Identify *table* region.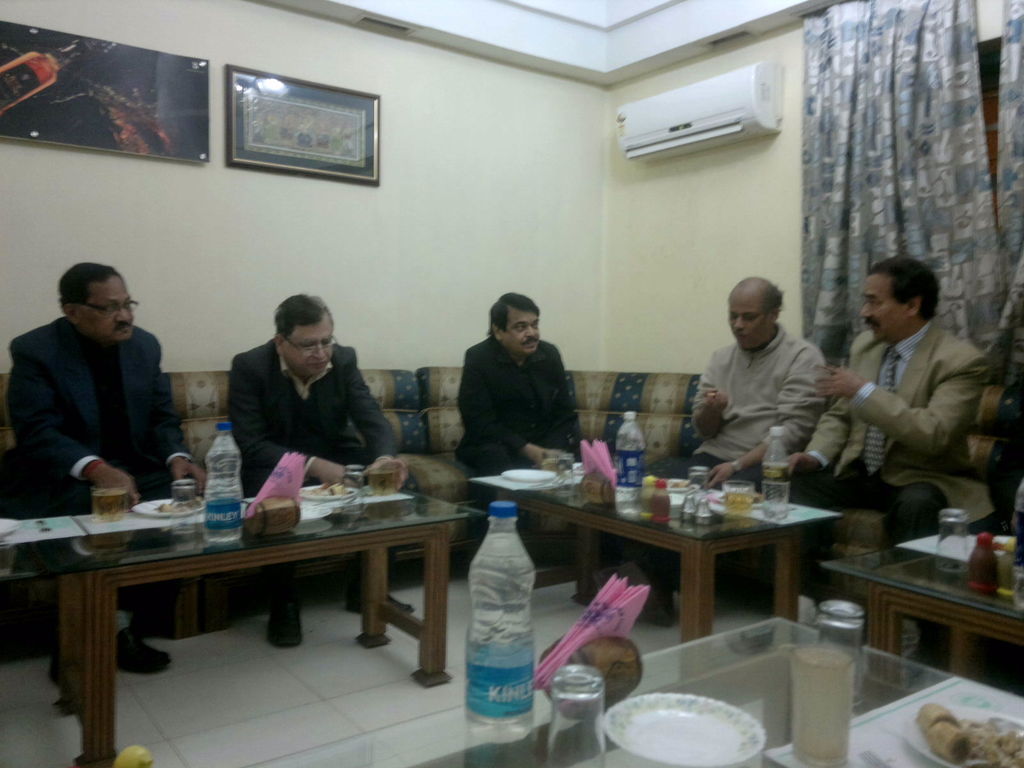
Region: <region>820, 525, 1023, 683</region>.
